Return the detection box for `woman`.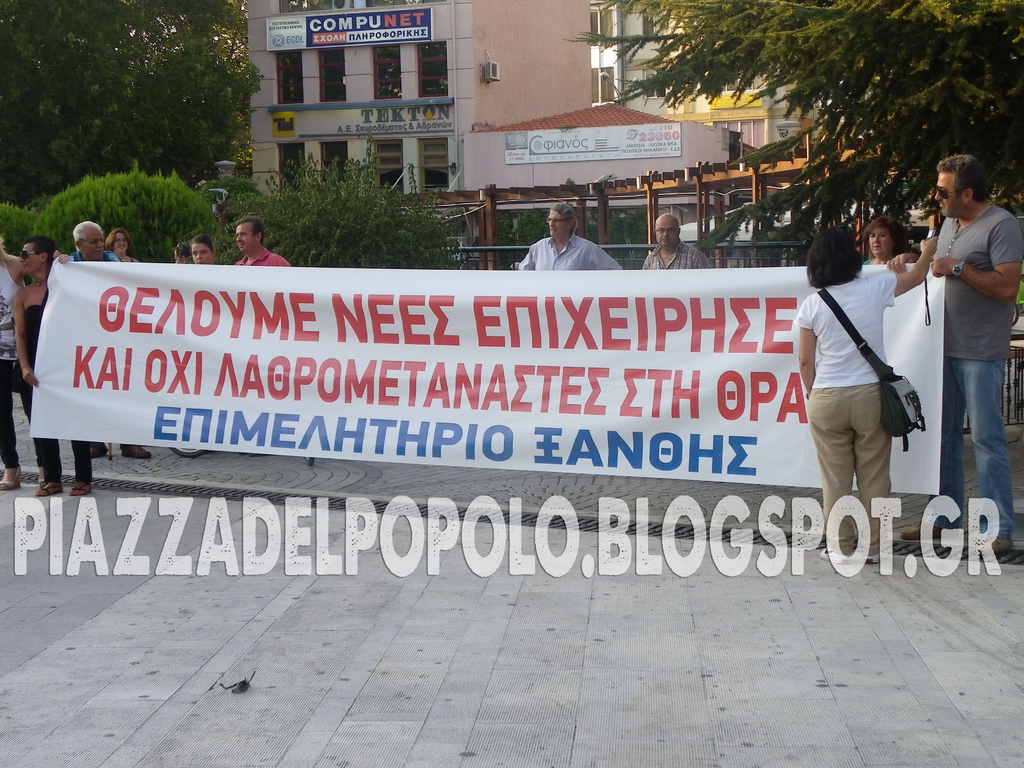
{"x1": 186, "y1": 230, "x2": 212, "y2": 264}.
